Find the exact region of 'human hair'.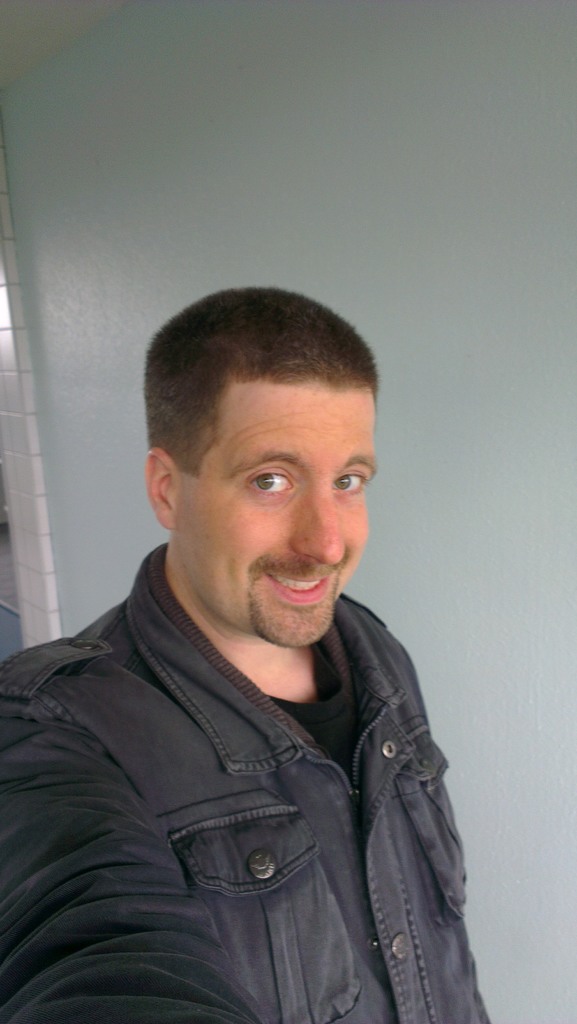
Exact region: [left=145, top=267, right=378, bottom=552].
